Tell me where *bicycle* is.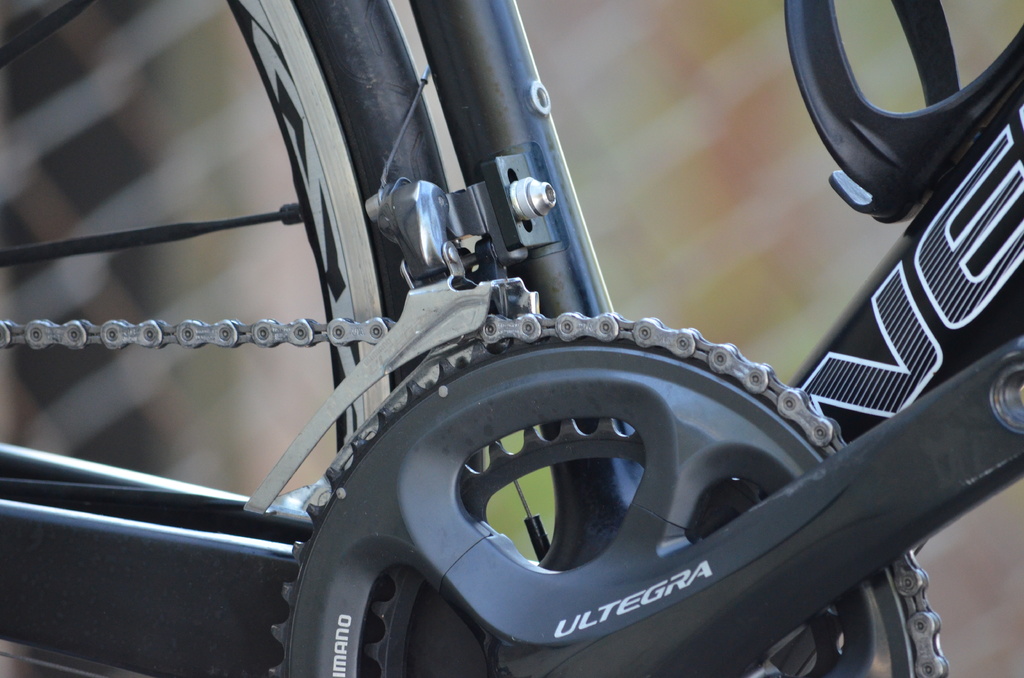
*bicycle* is at detection(6, 7, 1023, 657).
